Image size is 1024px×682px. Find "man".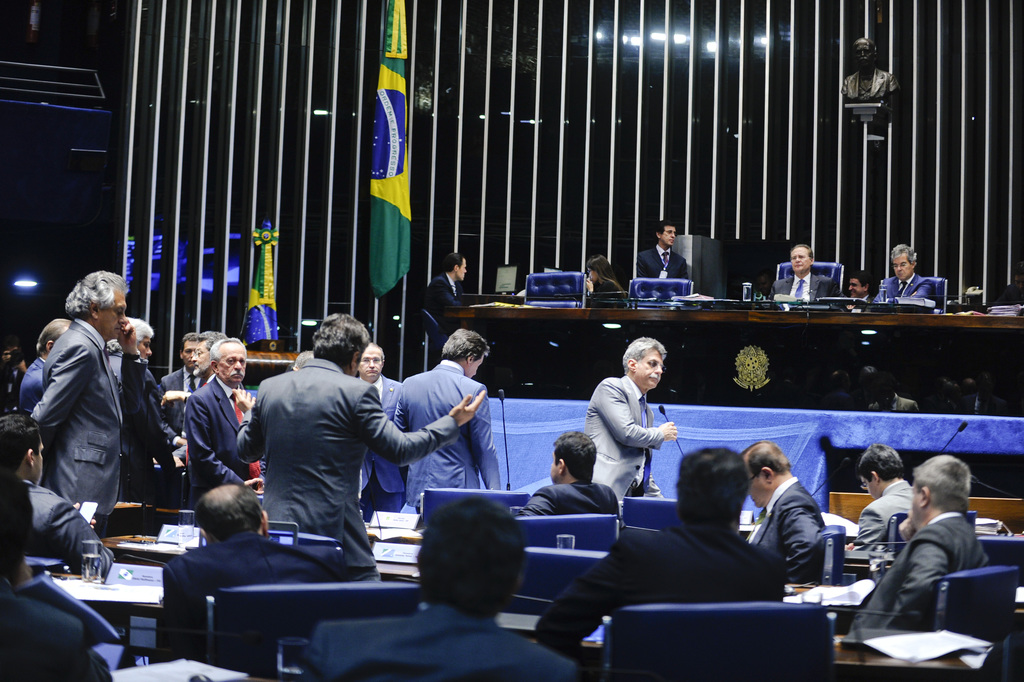
[left=771, top=244, right=847, bottom=299].
